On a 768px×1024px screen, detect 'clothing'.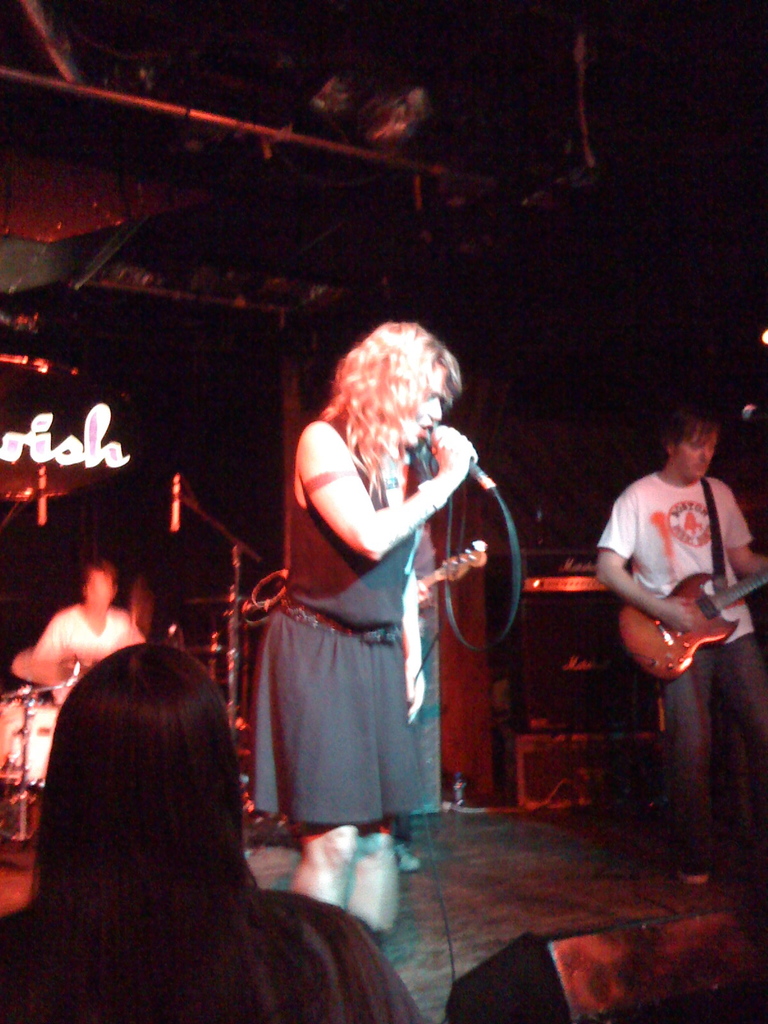
<region>244, 421, 425, 833</region>.
